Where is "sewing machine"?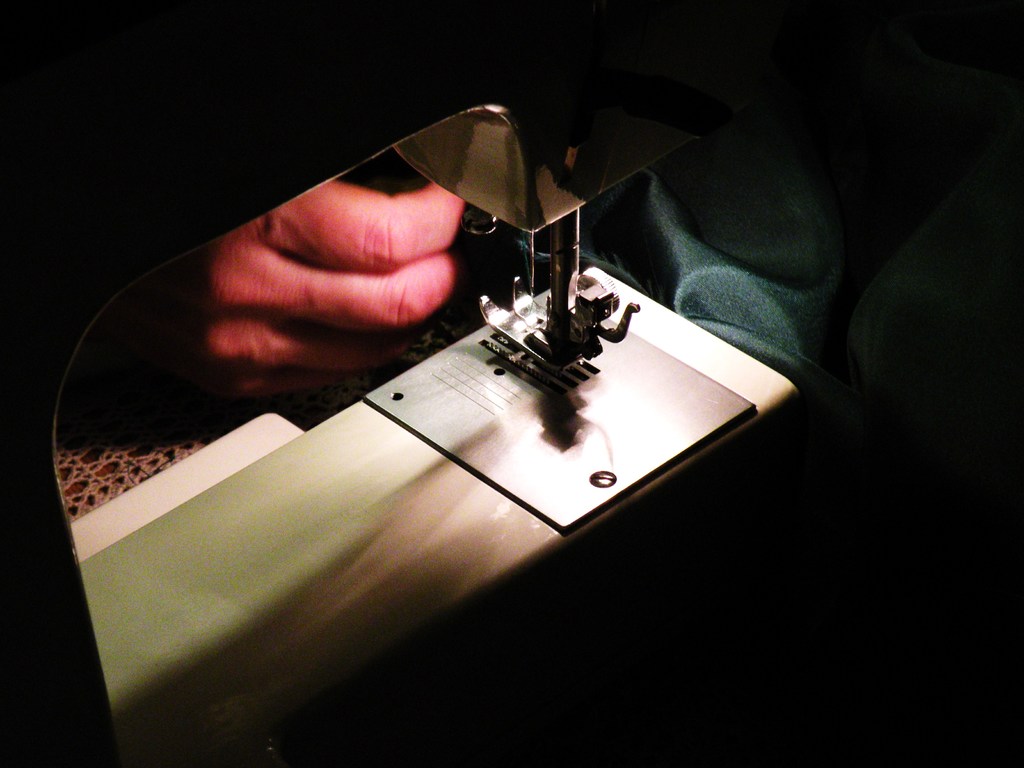
<region>0, 0, 803, 764</region>.
